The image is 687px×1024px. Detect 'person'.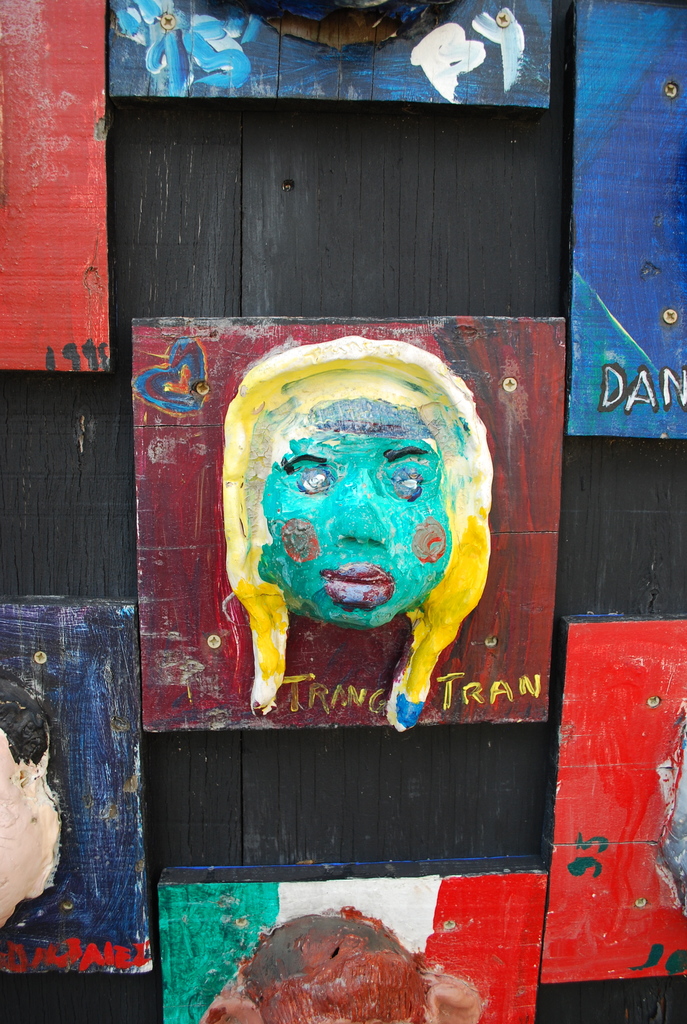
Detection: 221, 331, 496, 735.
